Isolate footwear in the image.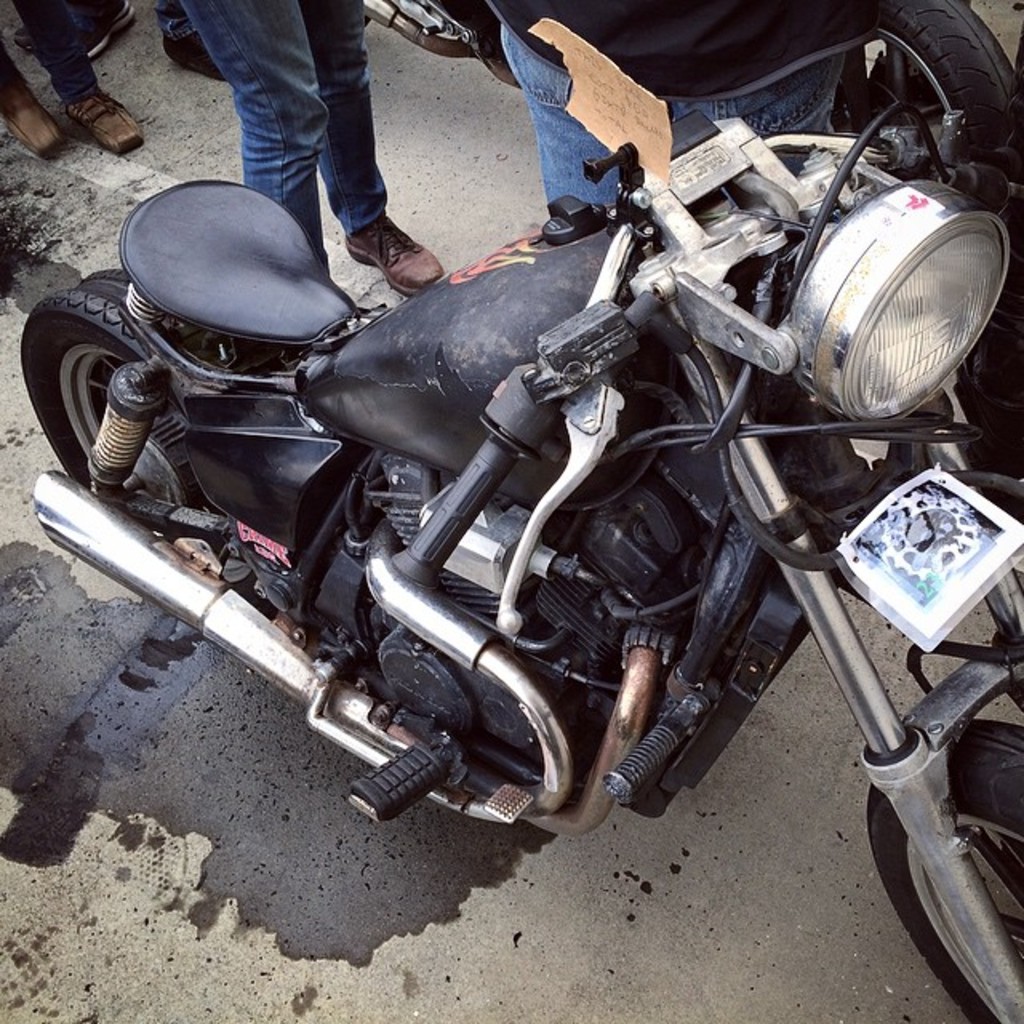
Isolated region: l=77, t=0, r=138, b=61.
